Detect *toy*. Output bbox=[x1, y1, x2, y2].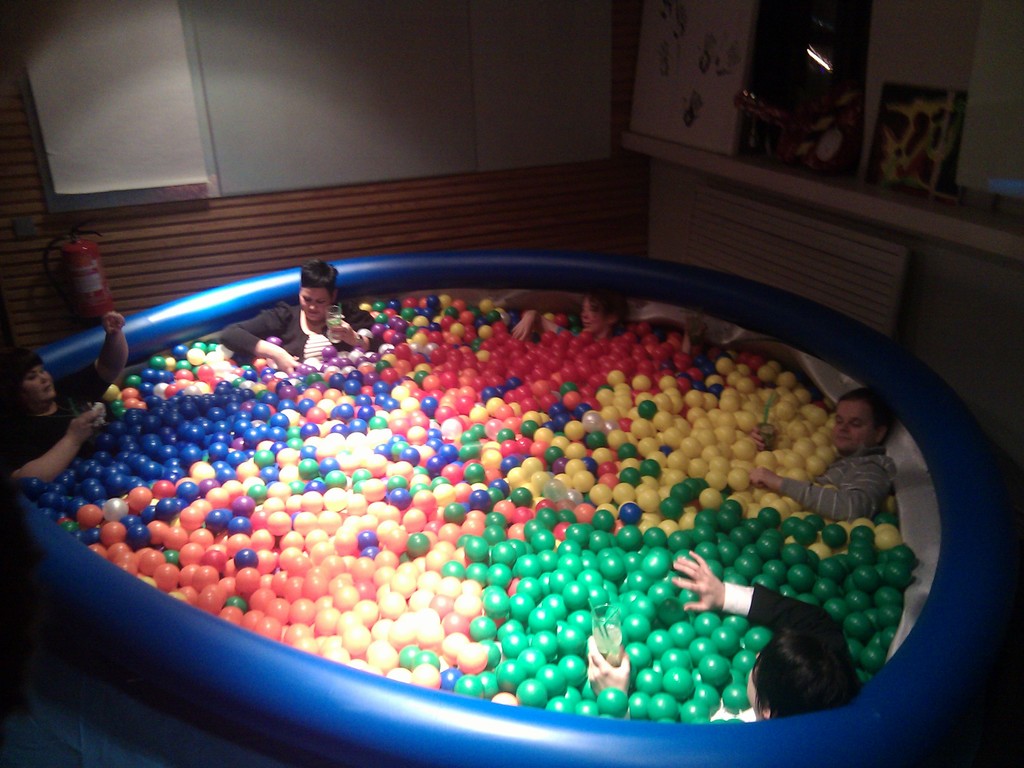
bbox=[399, 644, 417, 668].
